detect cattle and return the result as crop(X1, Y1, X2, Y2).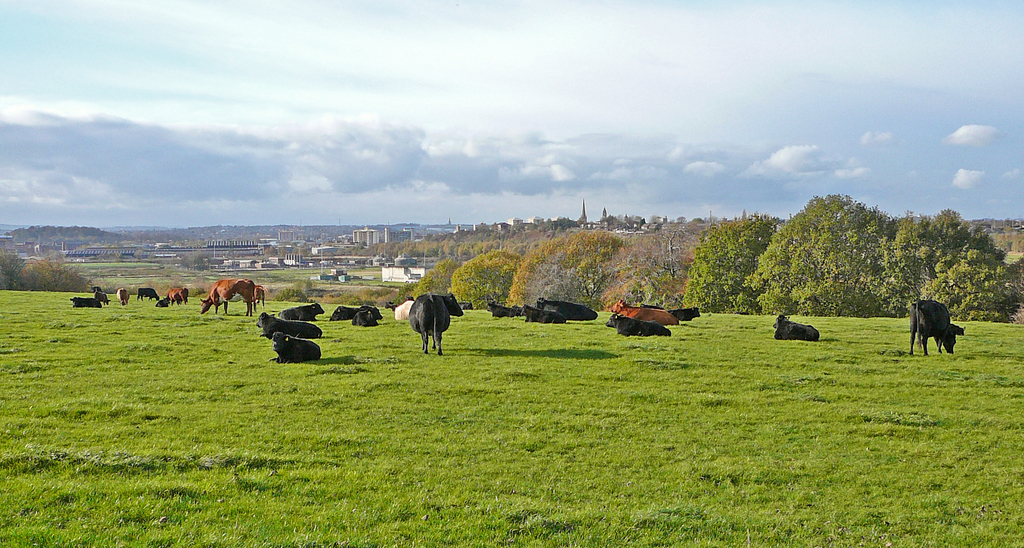
crop(605, 312, 672, 336).
